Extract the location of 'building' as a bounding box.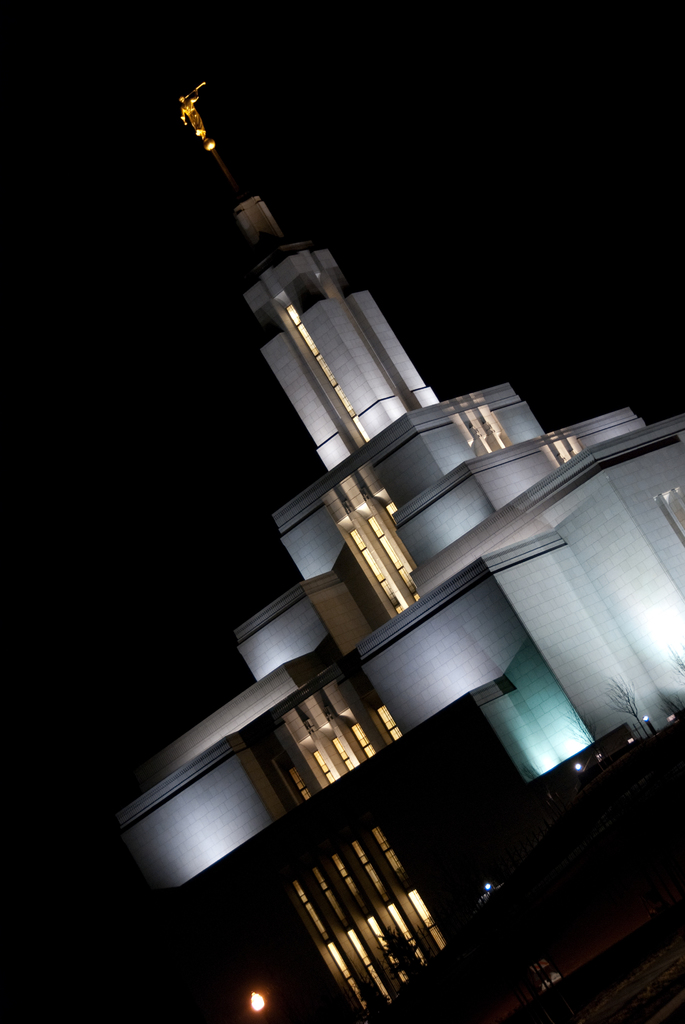
[left=115, top=83, right=684, bottom=1023].
